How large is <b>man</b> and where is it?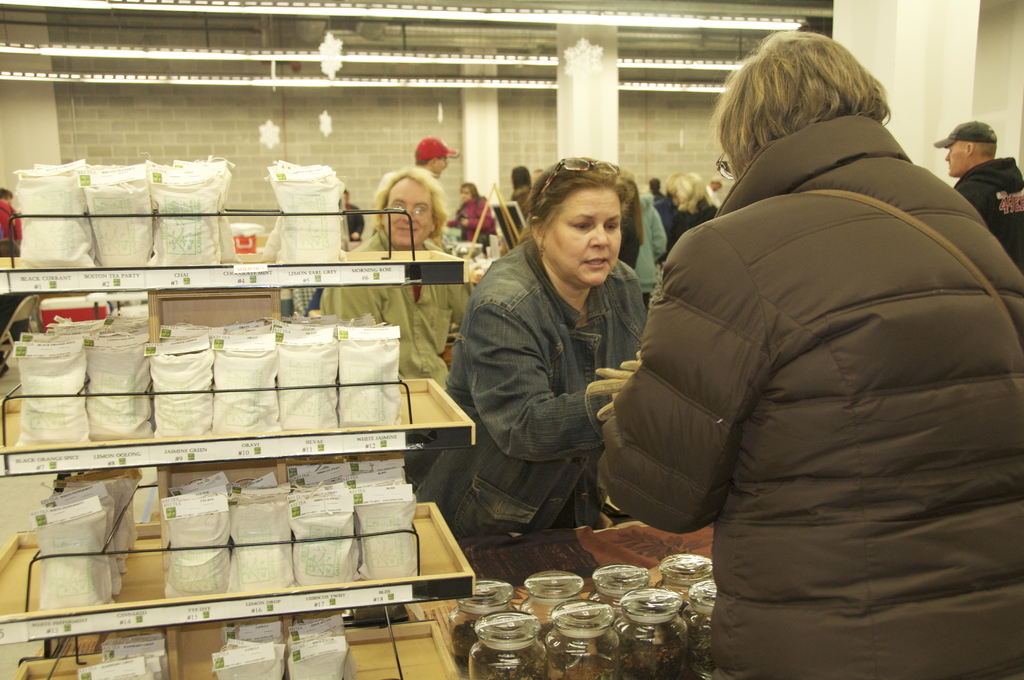
Bounding box: l=316, t=170, r=478, b=391.
